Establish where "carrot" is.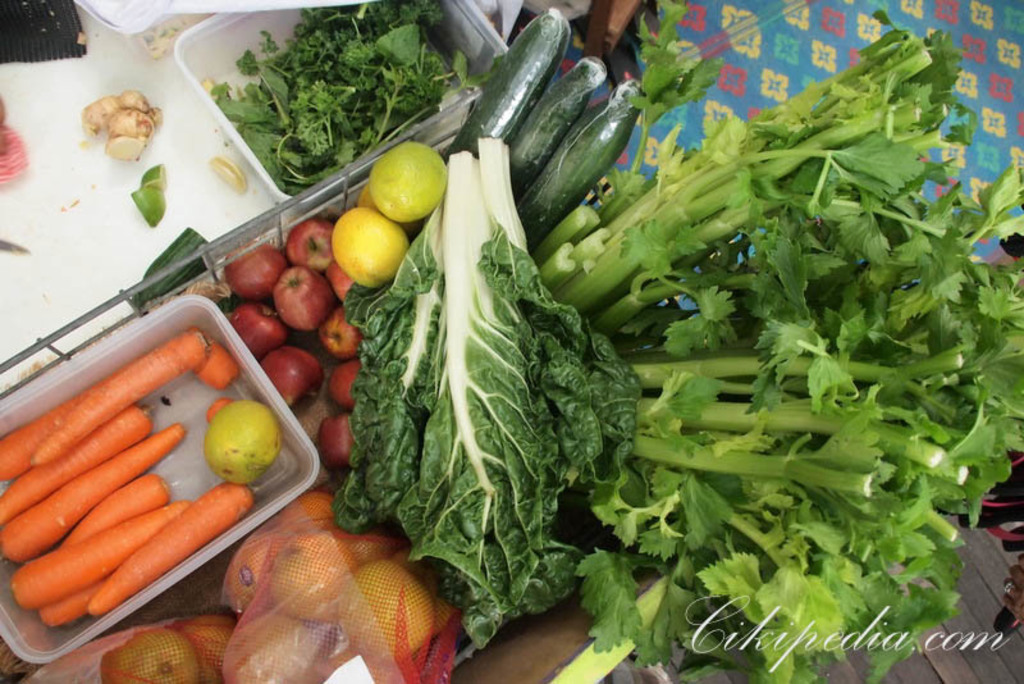
Established at (83, 480, 257, 614).
